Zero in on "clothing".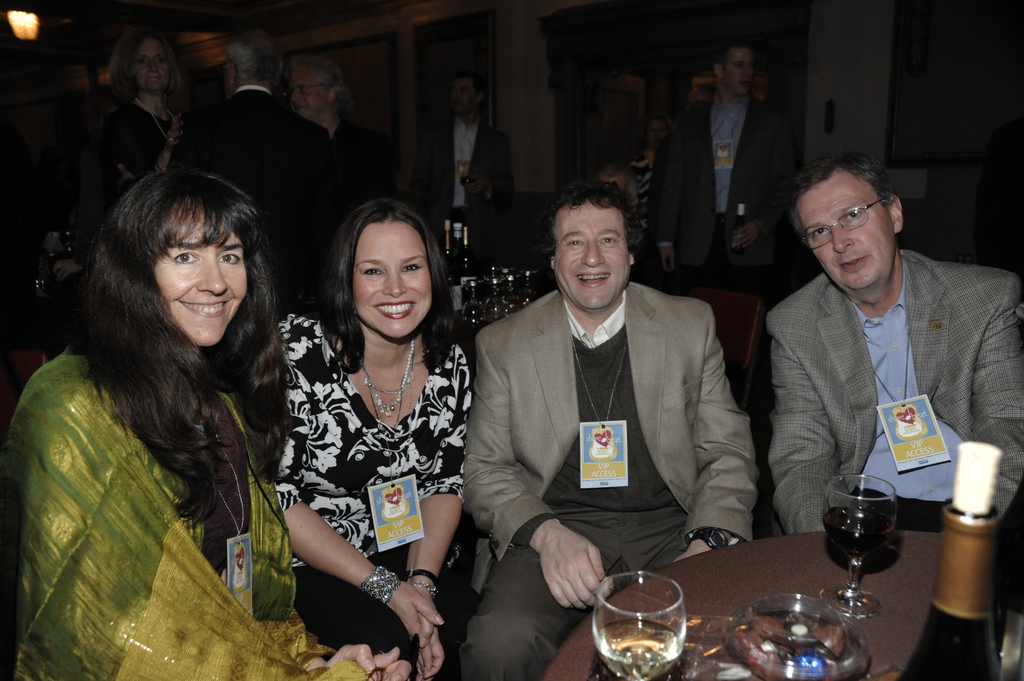
Zeroed in: {"x1": 630, "y1": 151, "x2": 655, "y2": 240}.
